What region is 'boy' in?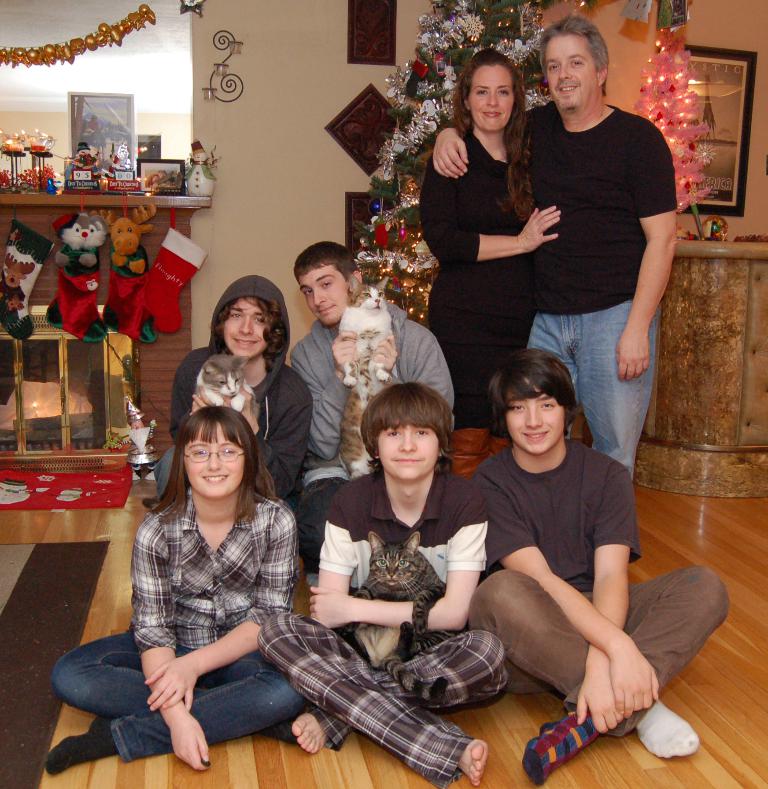
detection(154, 276, 312, 507).
